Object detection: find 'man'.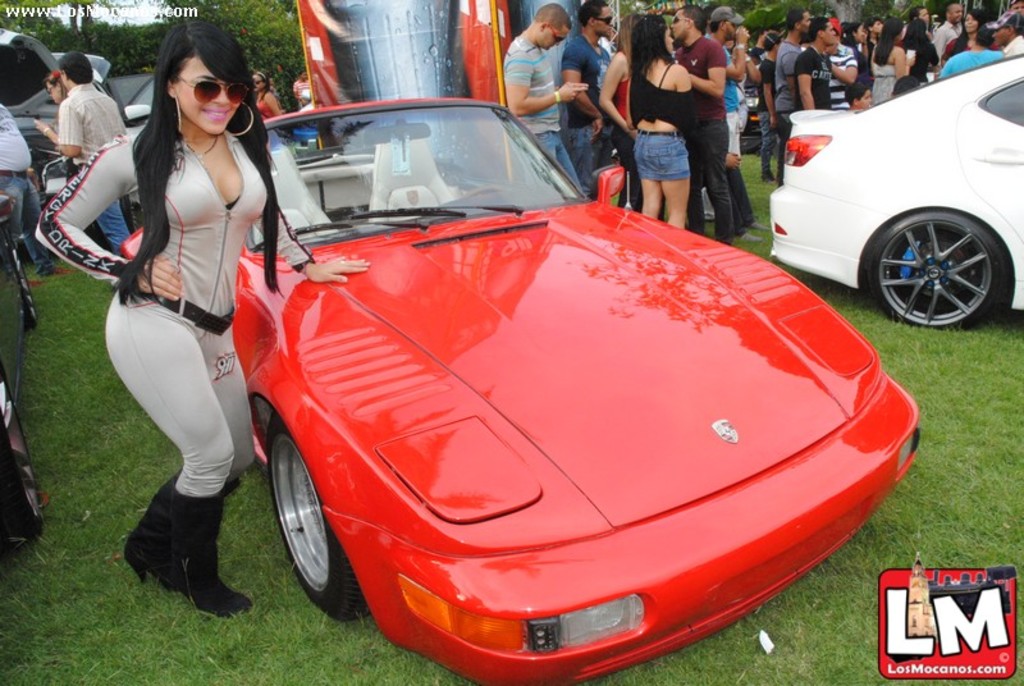
860:12:888:65.
